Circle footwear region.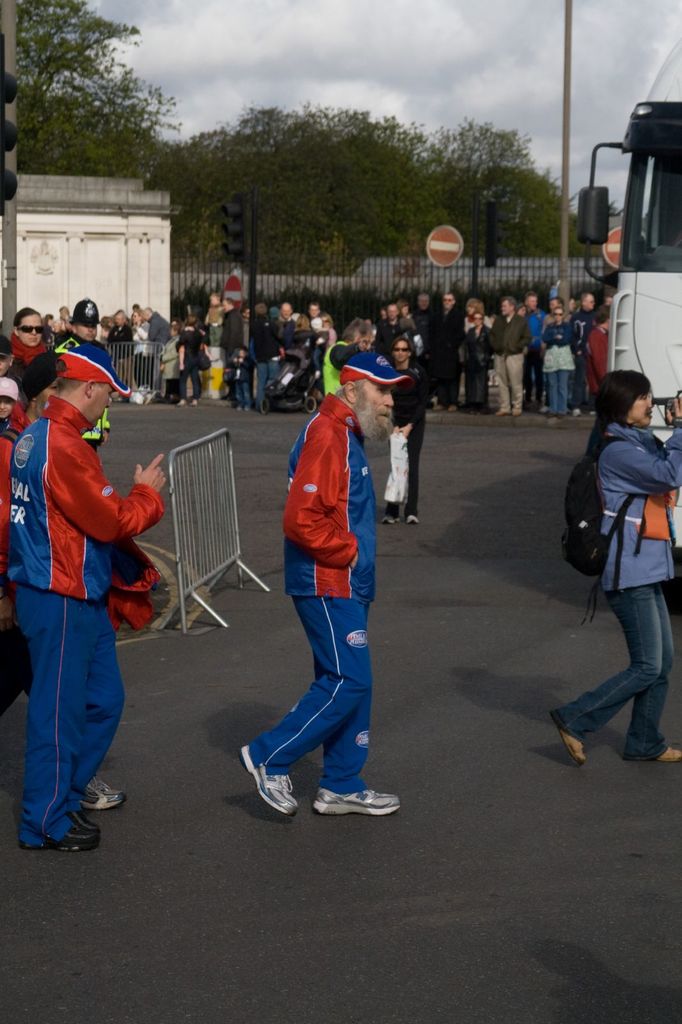
Region: <region>189, 394, 197, 406</region>.
